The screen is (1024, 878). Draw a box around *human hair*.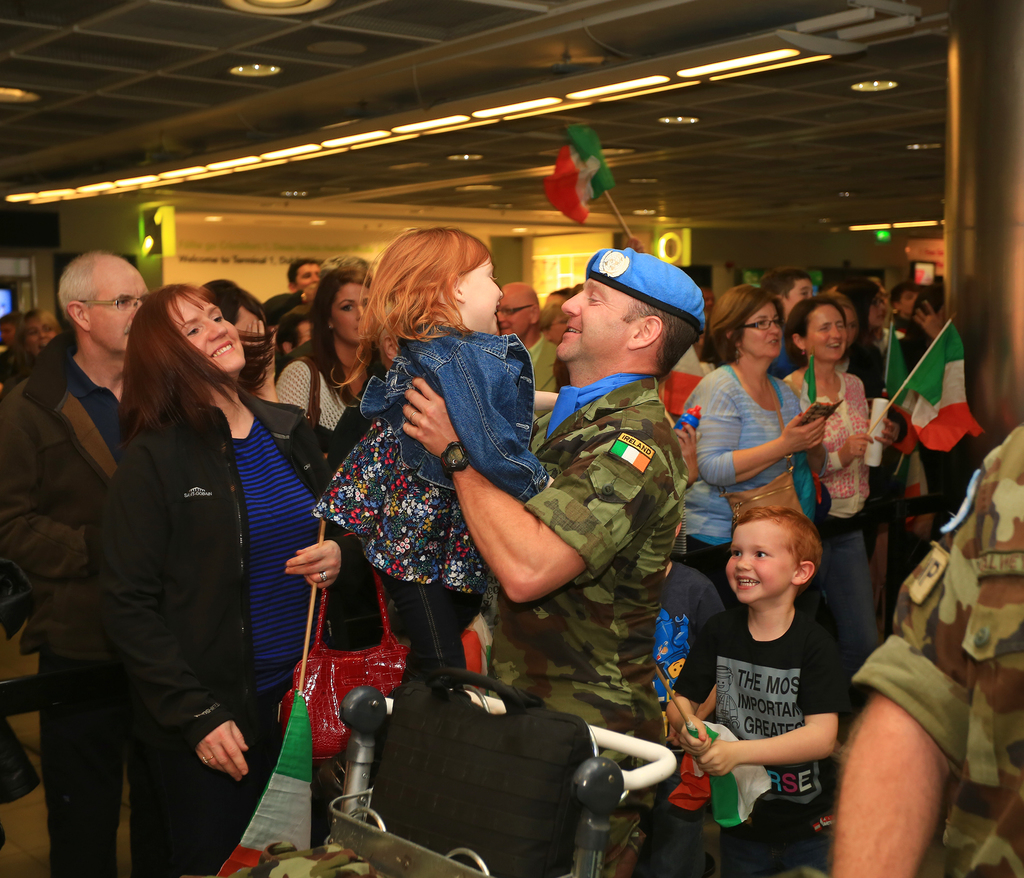
detection(117, 286, 276, 451).
